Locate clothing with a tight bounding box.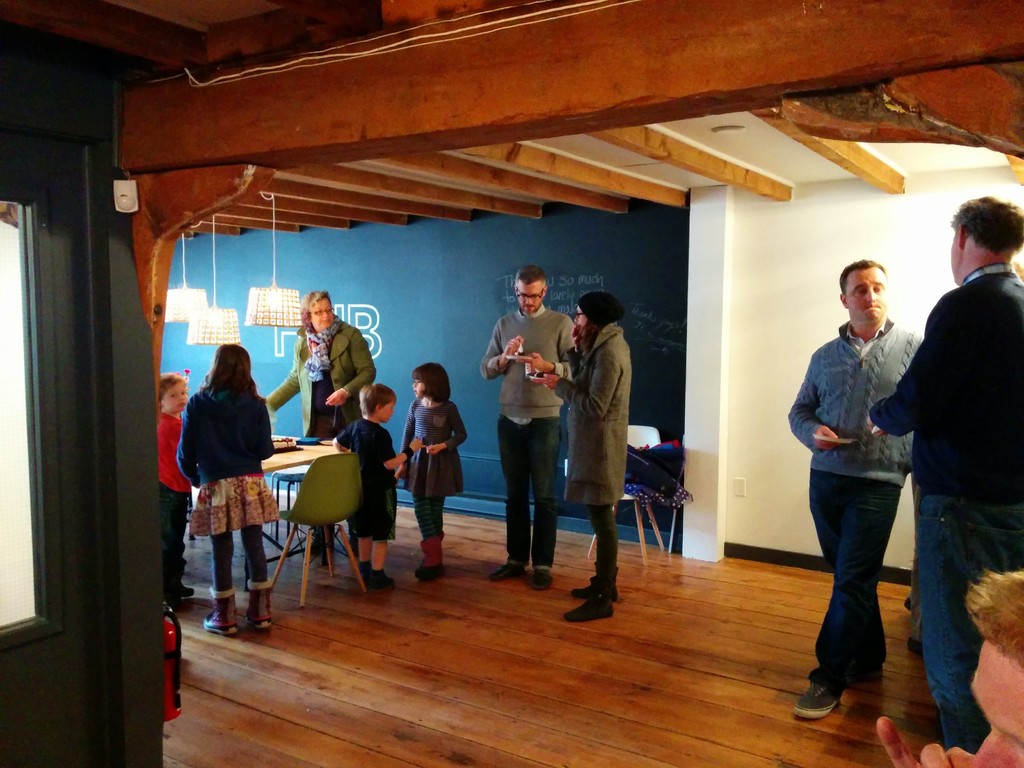
region(154, 412, 190, 583).
